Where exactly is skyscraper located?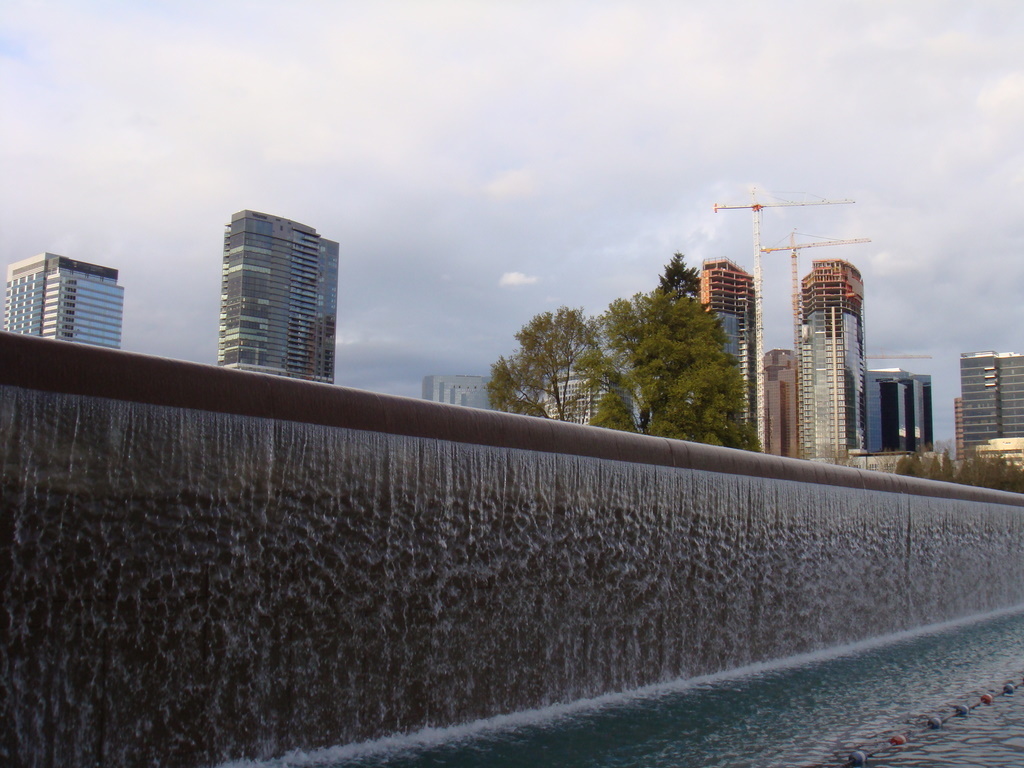
Its bounding box is (959,338,1022,467).
